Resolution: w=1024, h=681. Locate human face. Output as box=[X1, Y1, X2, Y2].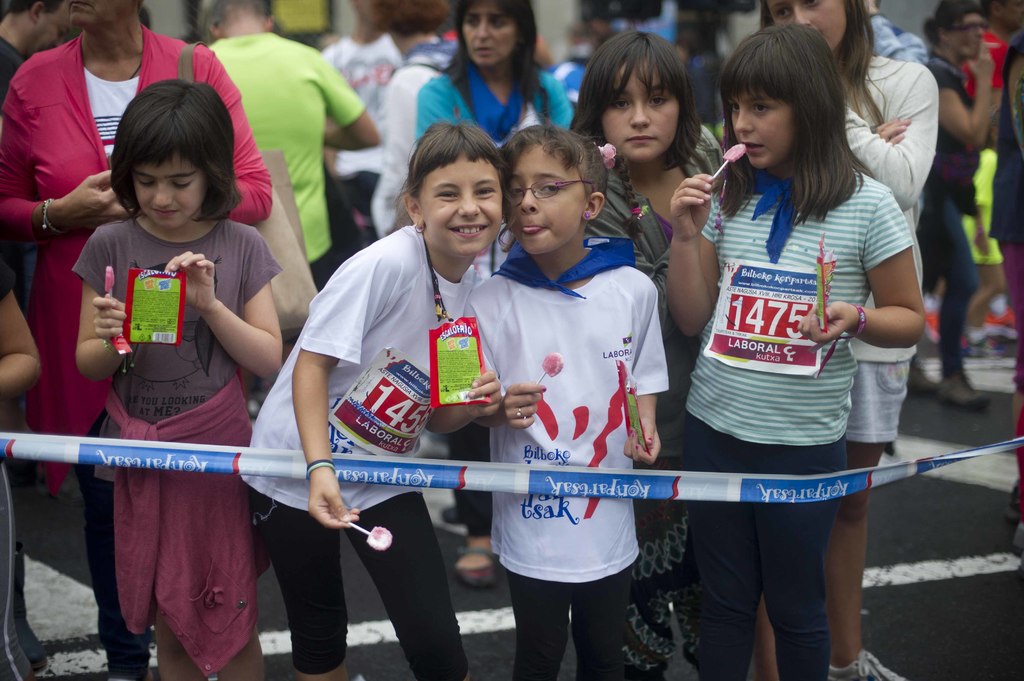
box=[769, 0, 847, 56].
